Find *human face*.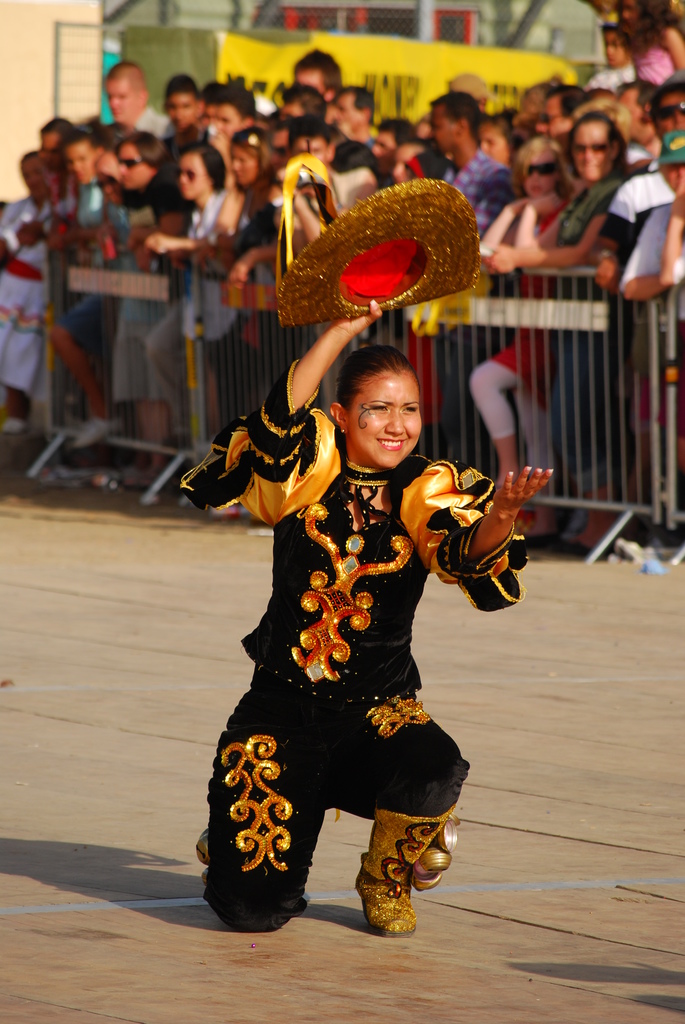
bbox(220, 105, 244, 135).
